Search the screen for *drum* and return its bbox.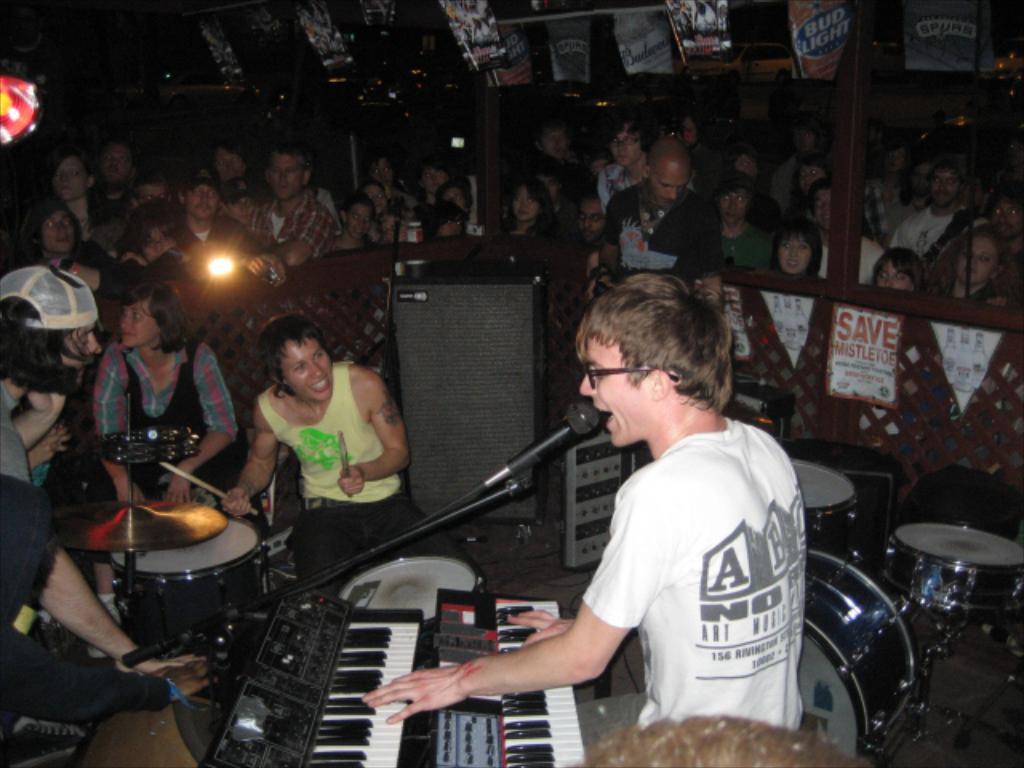
Found: <region>798, 546, 923, 762</region>.
